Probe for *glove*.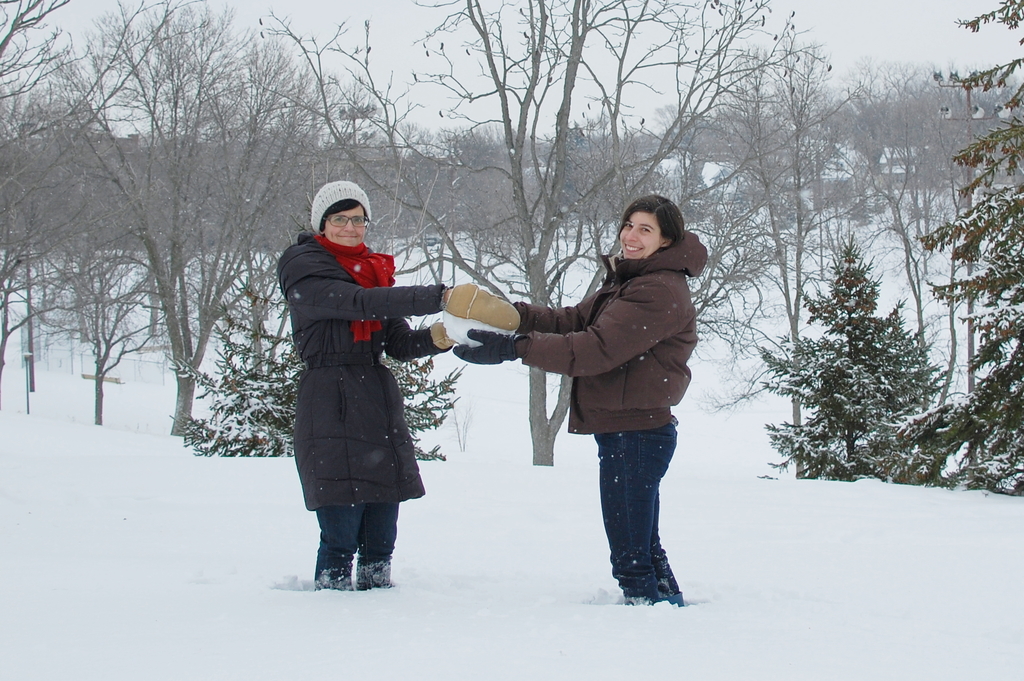
Probe result: {"left": 439, "top": 276, "right": 523, "bottom": 325}.
